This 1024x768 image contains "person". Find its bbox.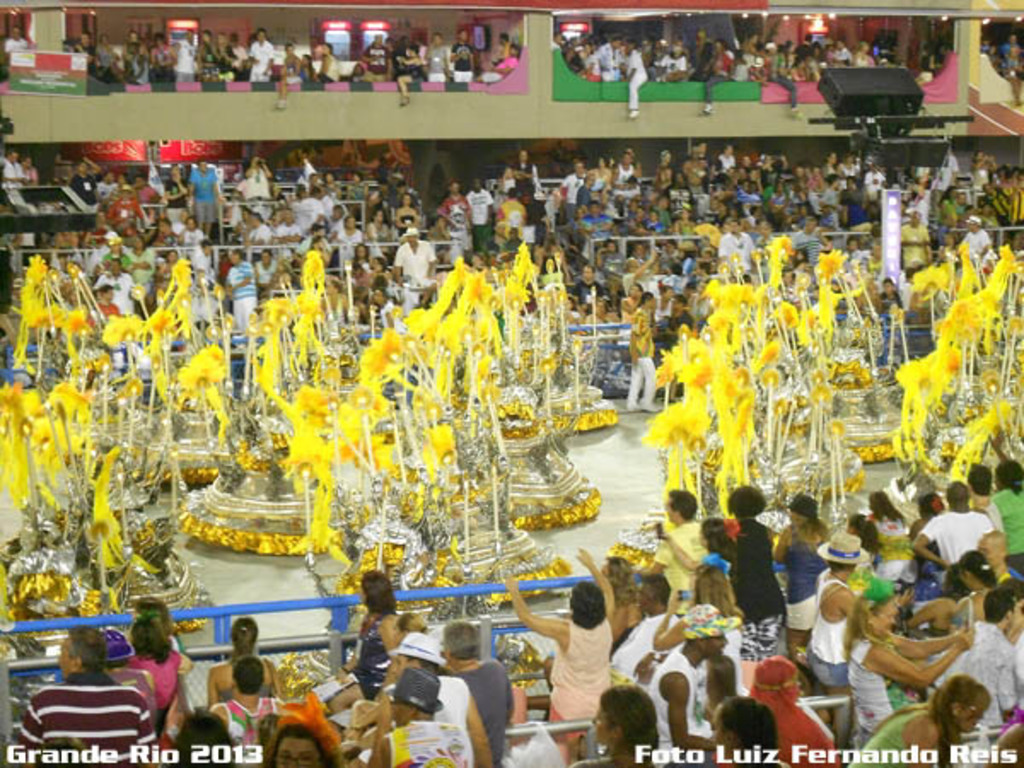
left=992, top=457, right=1021, bottom=558.
